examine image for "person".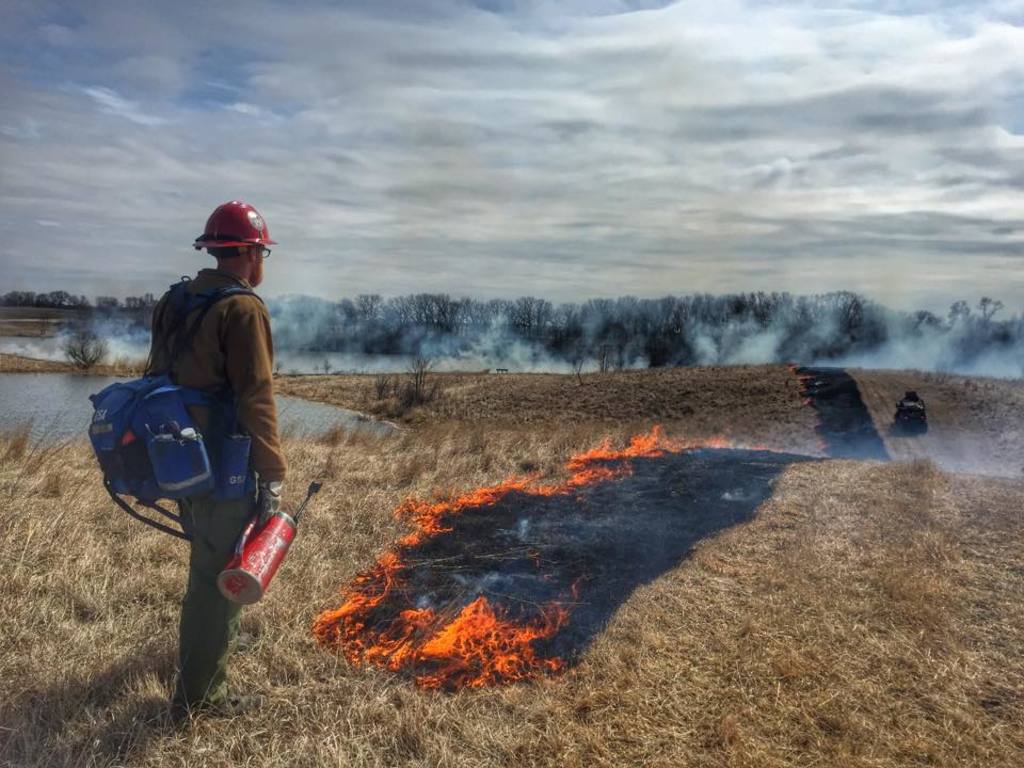
Examination result: x1=100 y1=196 x2=289 y2=692.
